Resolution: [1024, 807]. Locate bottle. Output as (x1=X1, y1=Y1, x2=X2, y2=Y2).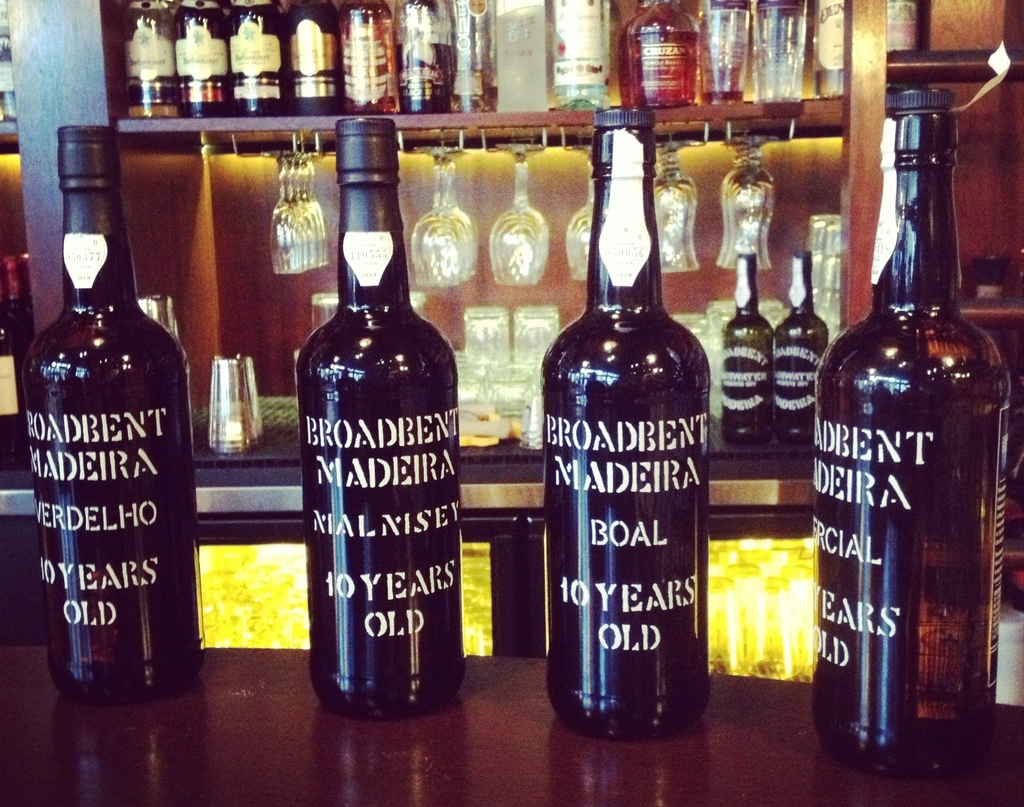
(x1=300, y1=124, x2=464, y2=728).
